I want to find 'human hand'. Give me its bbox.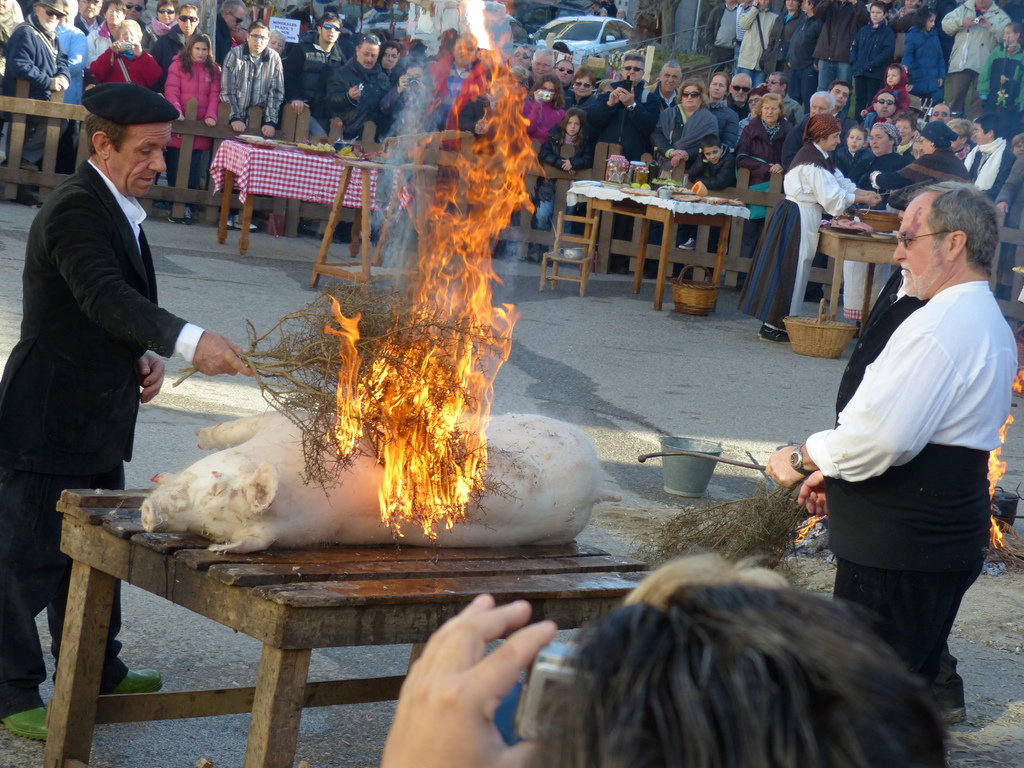
(x1=292, y1=102, x2=311, y2=117).
